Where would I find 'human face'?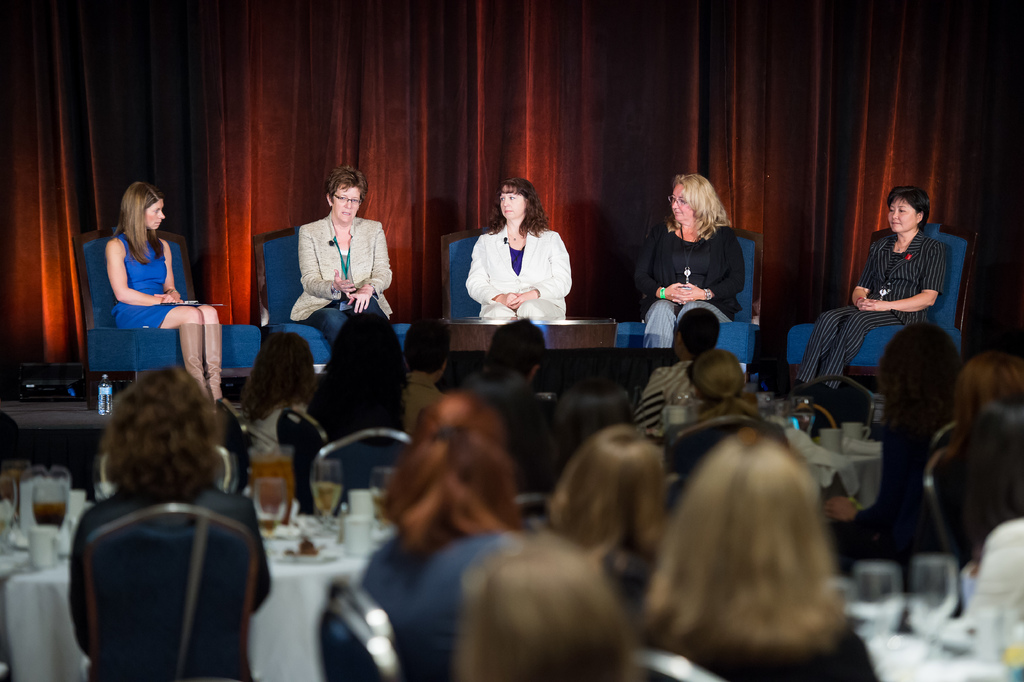
At l=674, t=186, r=699, b=225.
